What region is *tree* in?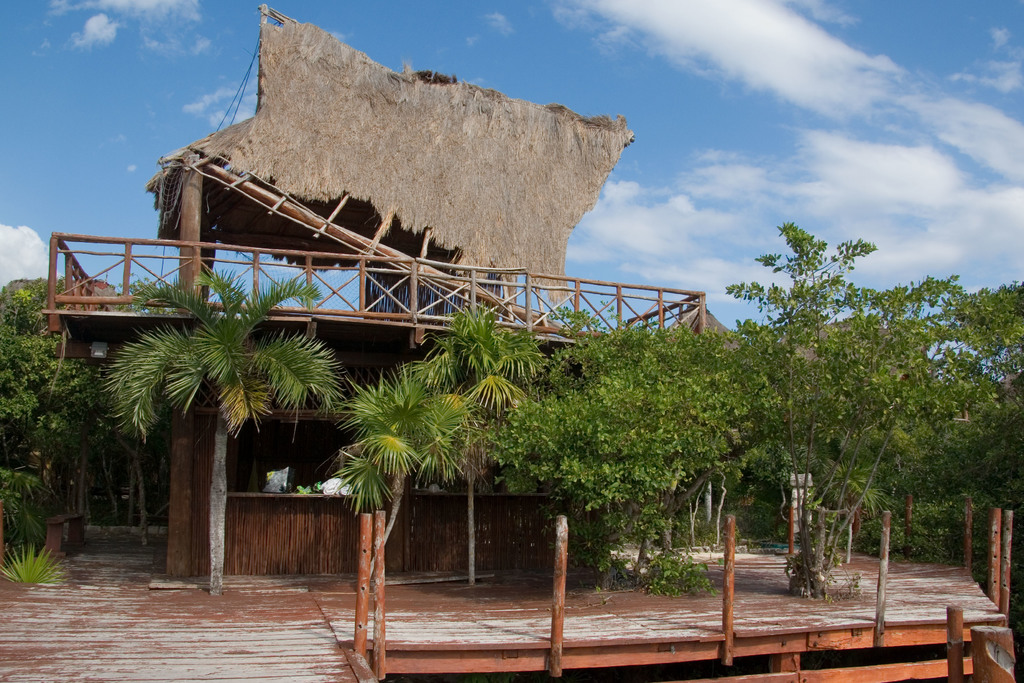
x1=95 y1=258 x2=346 y2=589.
